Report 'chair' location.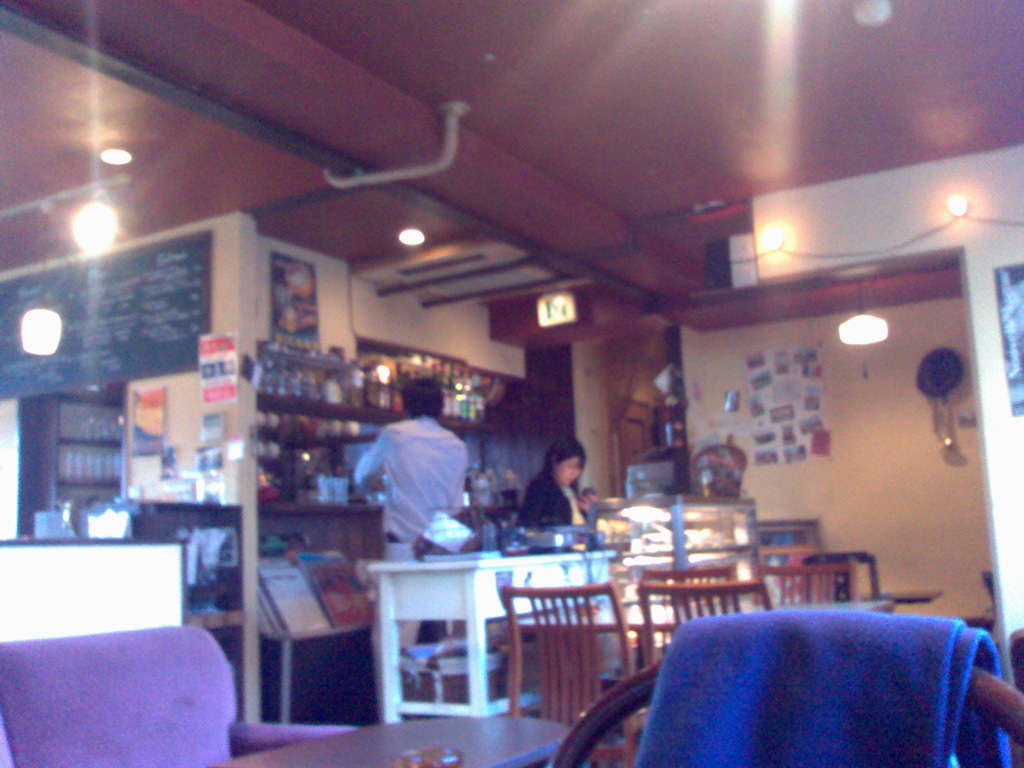
Report: 497,583,624,758.
